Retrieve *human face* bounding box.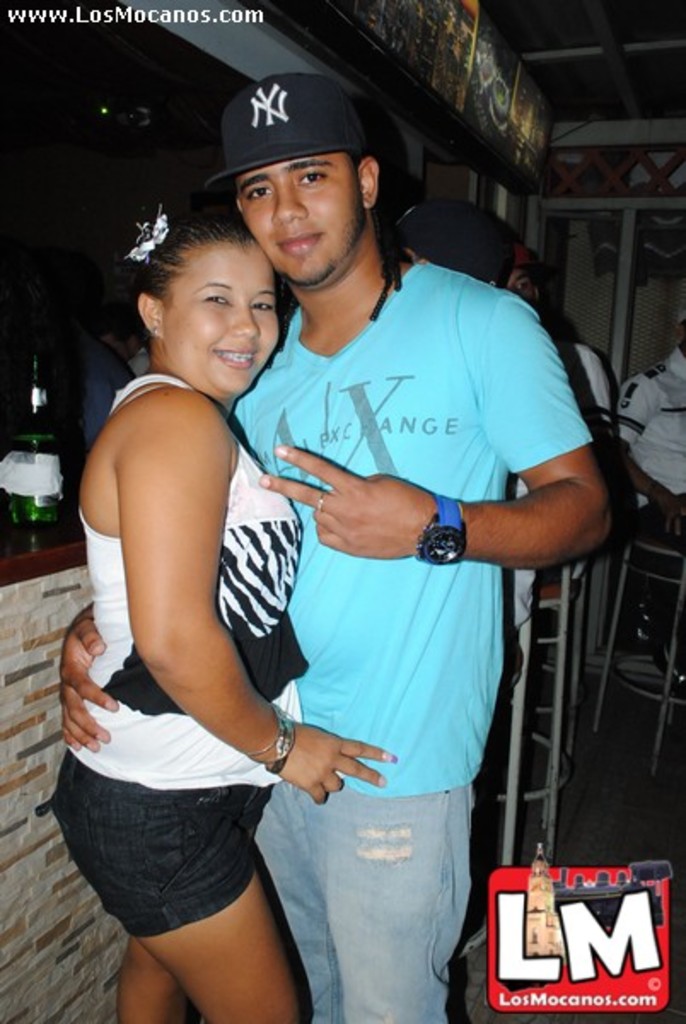
Bounding box: [x1=164, y1=239, x2=275, y2=394].
